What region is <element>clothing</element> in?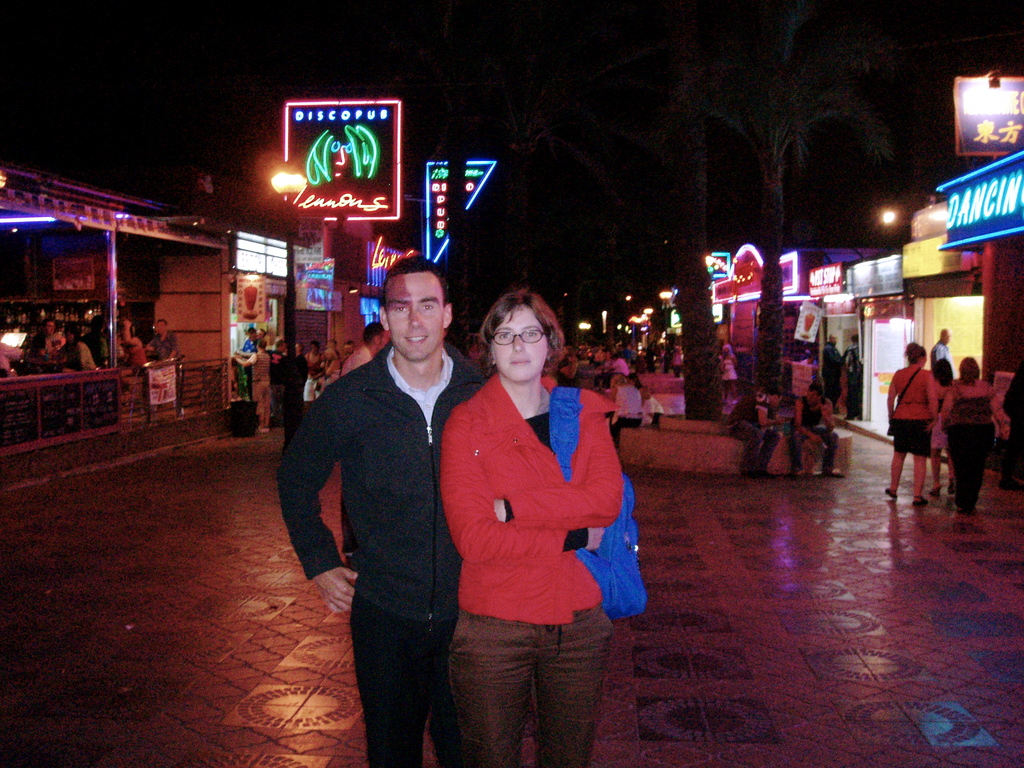
box=[441, 374, 618, 767].
